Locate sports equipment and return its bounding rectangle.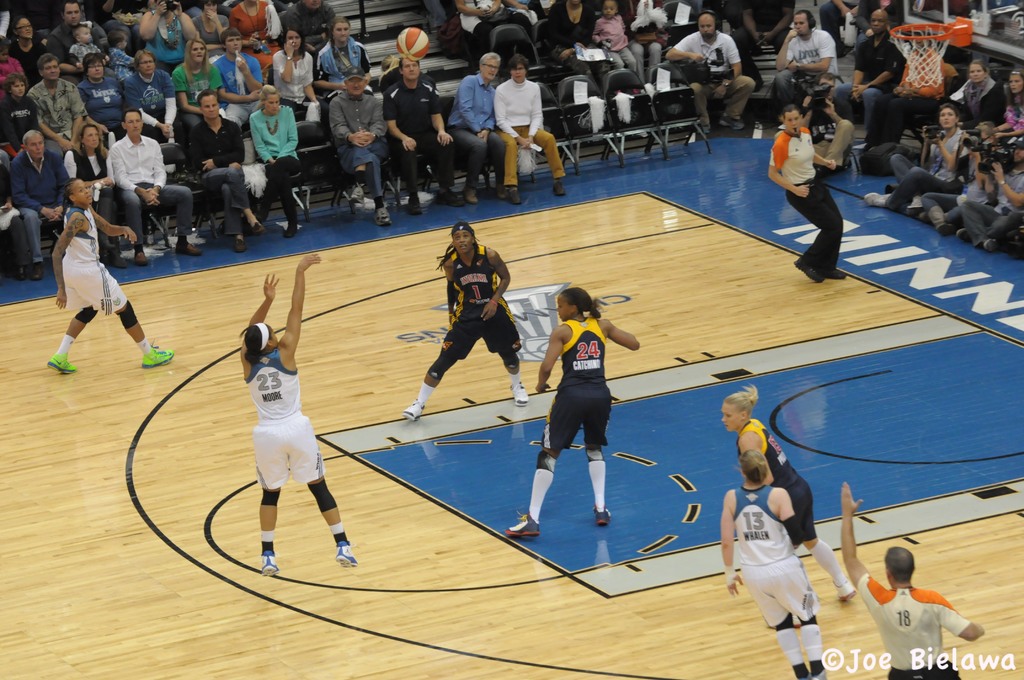
box(504, 517, 540, 535).
